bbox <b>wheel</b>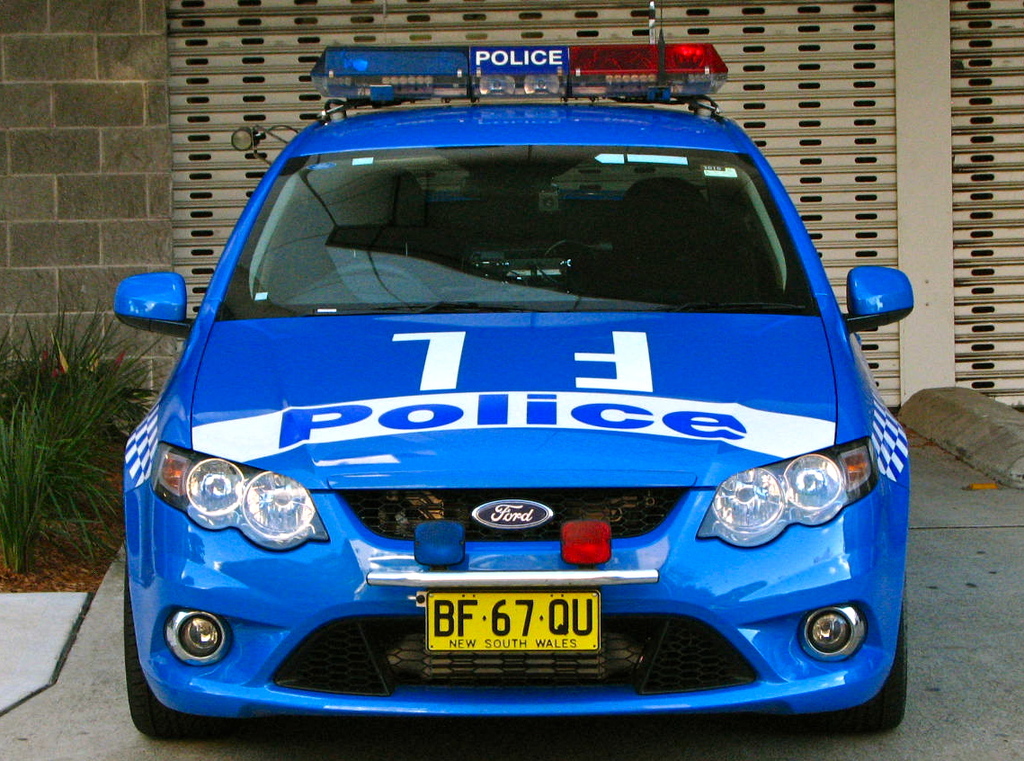
l=120, t=556, r=243, b=741
